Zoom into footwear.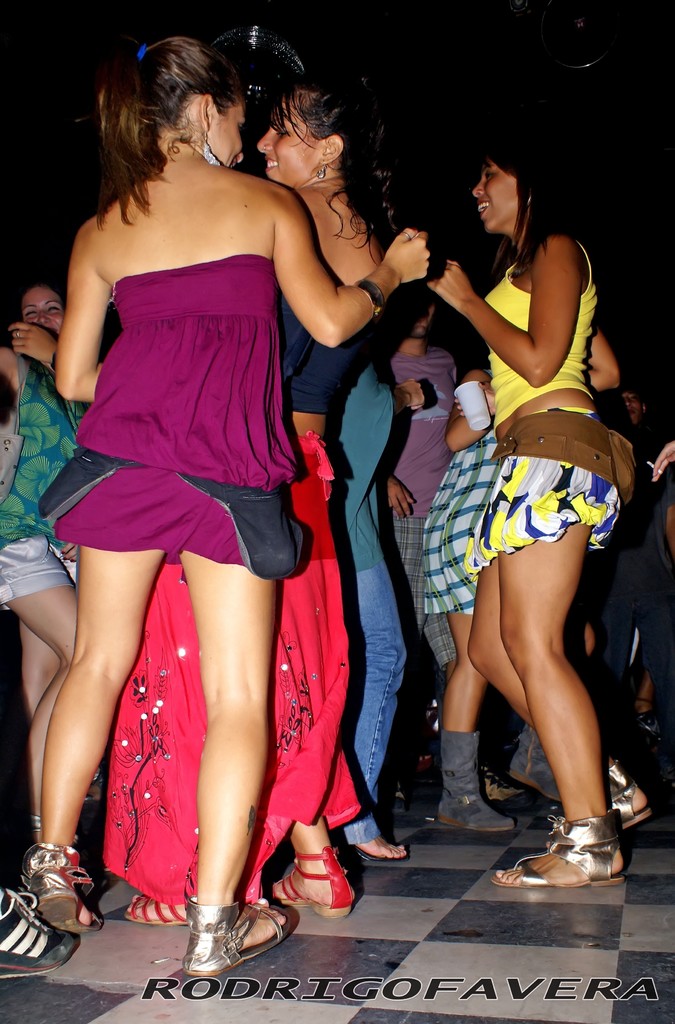
Zoom target: bbox(340, 847, 396, 868).
